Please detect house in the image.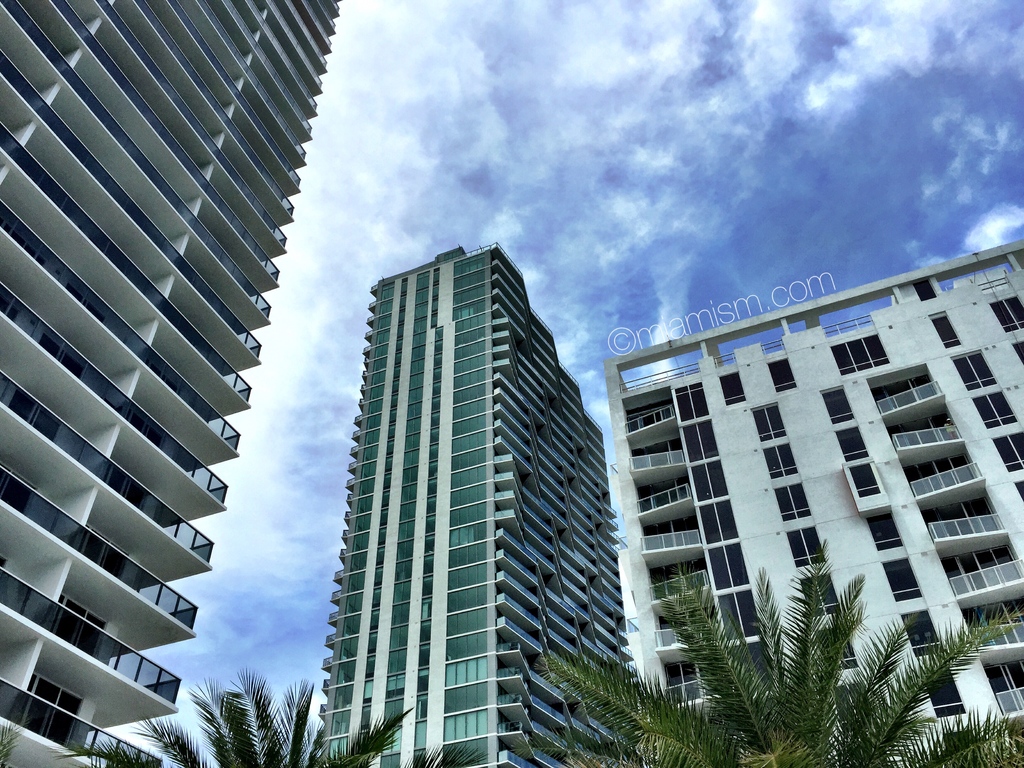
x1=2 y1=0 x2=332 y2=767.
